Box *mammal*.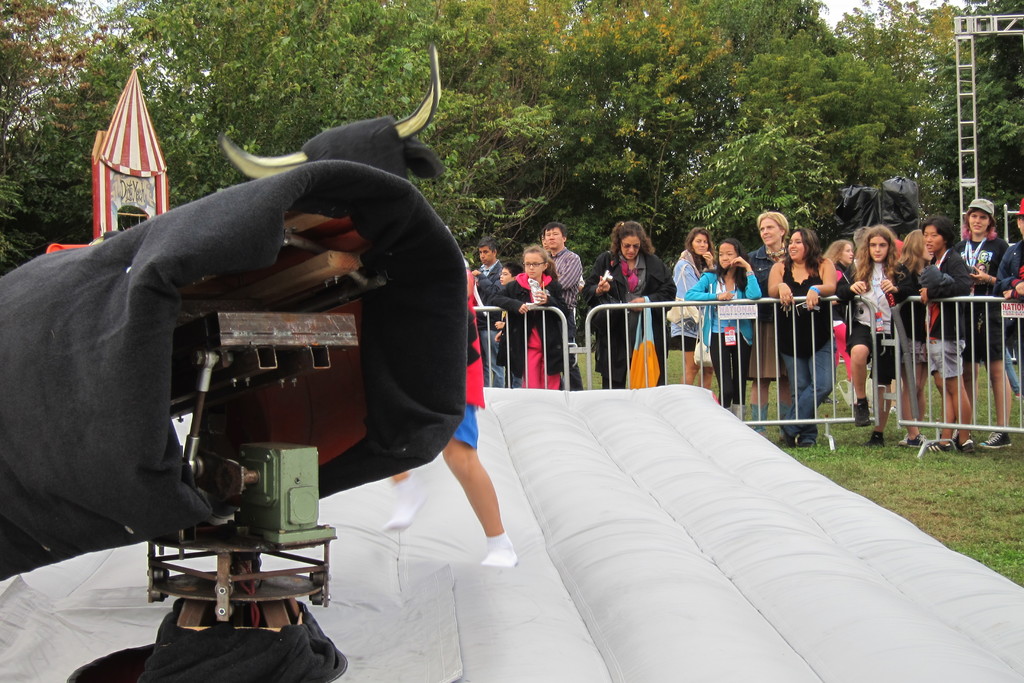
{"left": 746, "top": 211, "right": 792, "bottom": 438}.
